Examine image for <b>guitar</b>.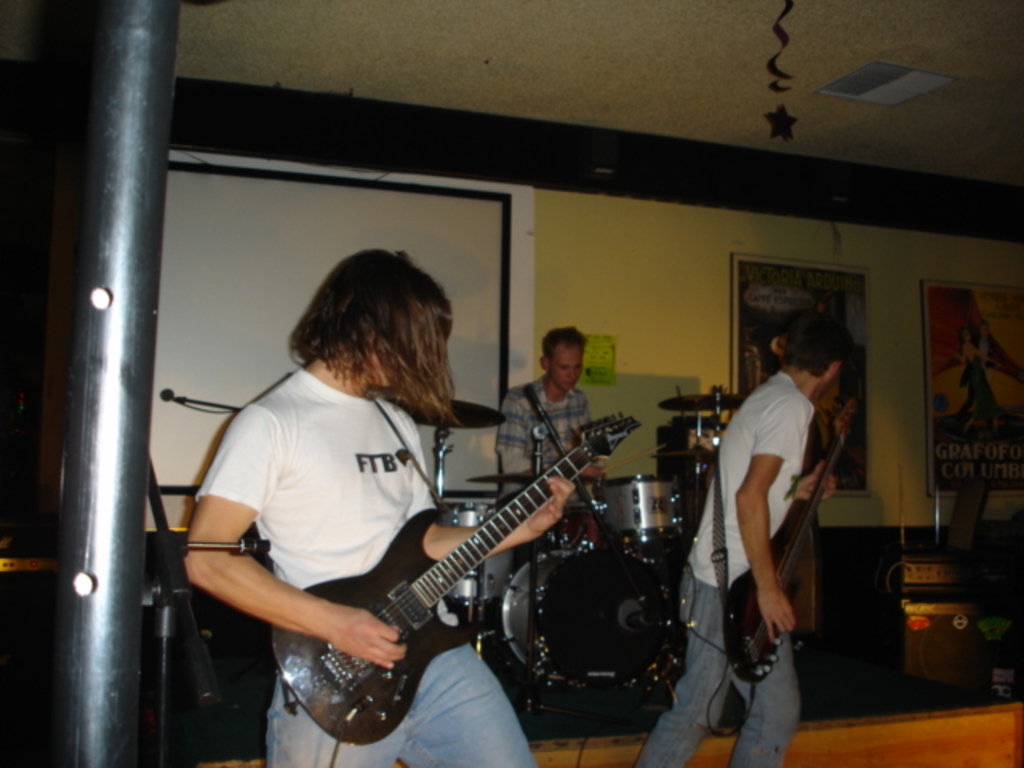
Examination result: bbox=(720, 402, 861, 683).
